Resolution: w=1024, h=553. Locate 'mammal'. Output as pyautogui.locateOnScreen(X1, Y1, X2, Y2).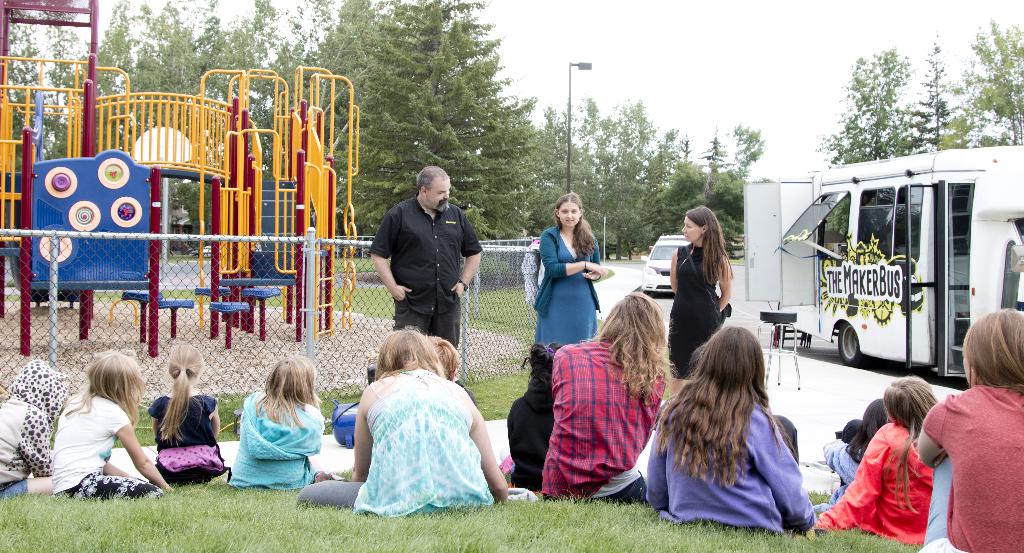
pyautogui.locateOnScreen(536, 287, 681, 508).
